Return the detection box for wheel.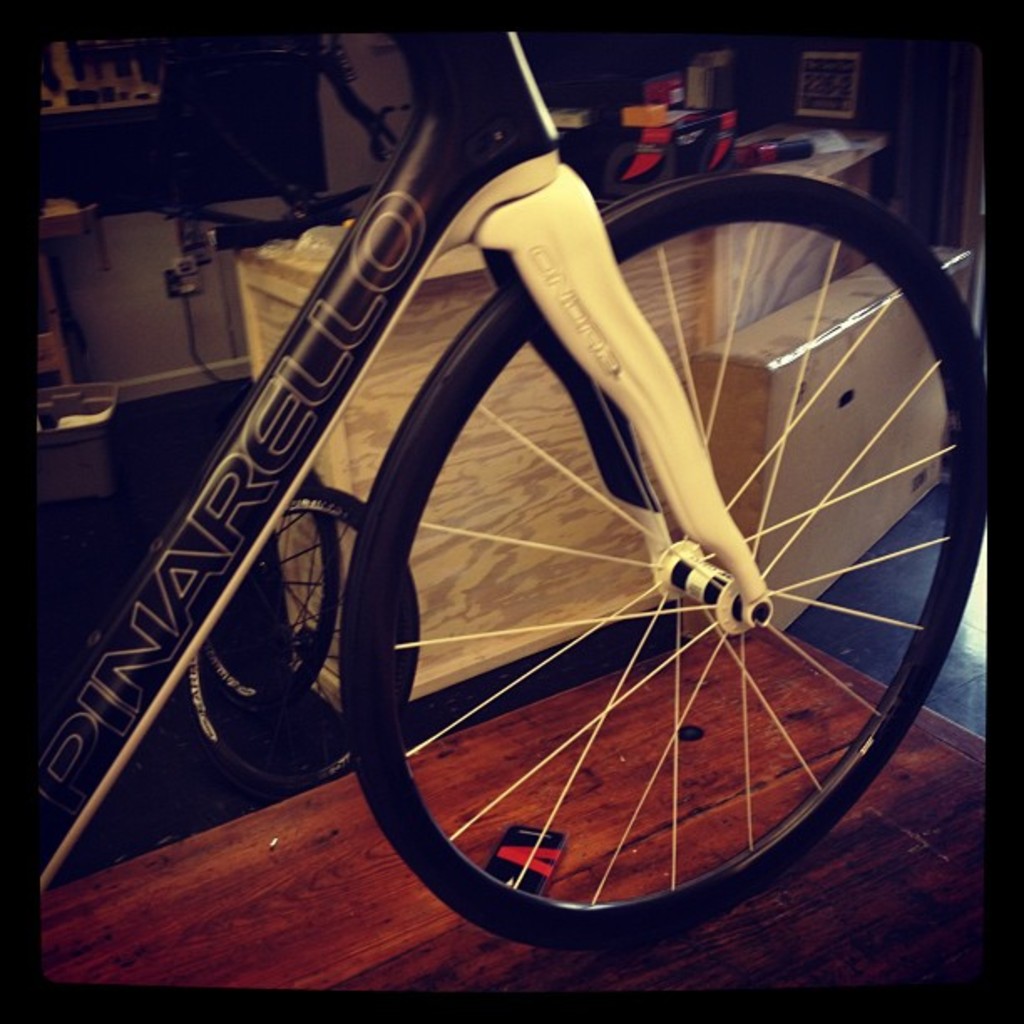
l=202, t=470, r=340, b=713.
